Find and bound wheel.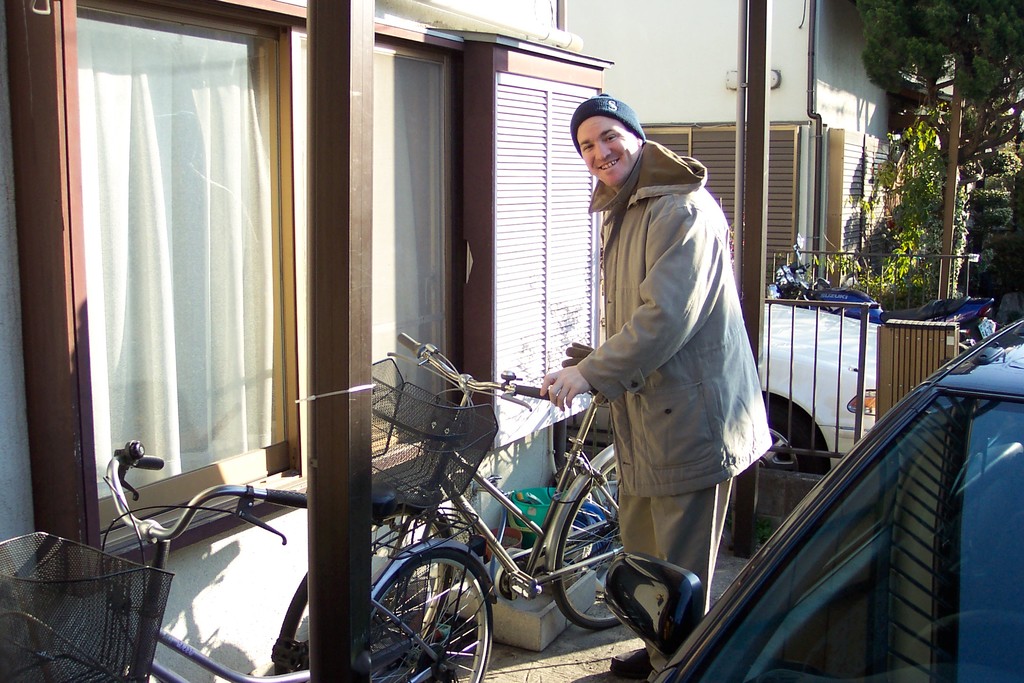
Bound: bbox=[376, 539, 515, 679].
